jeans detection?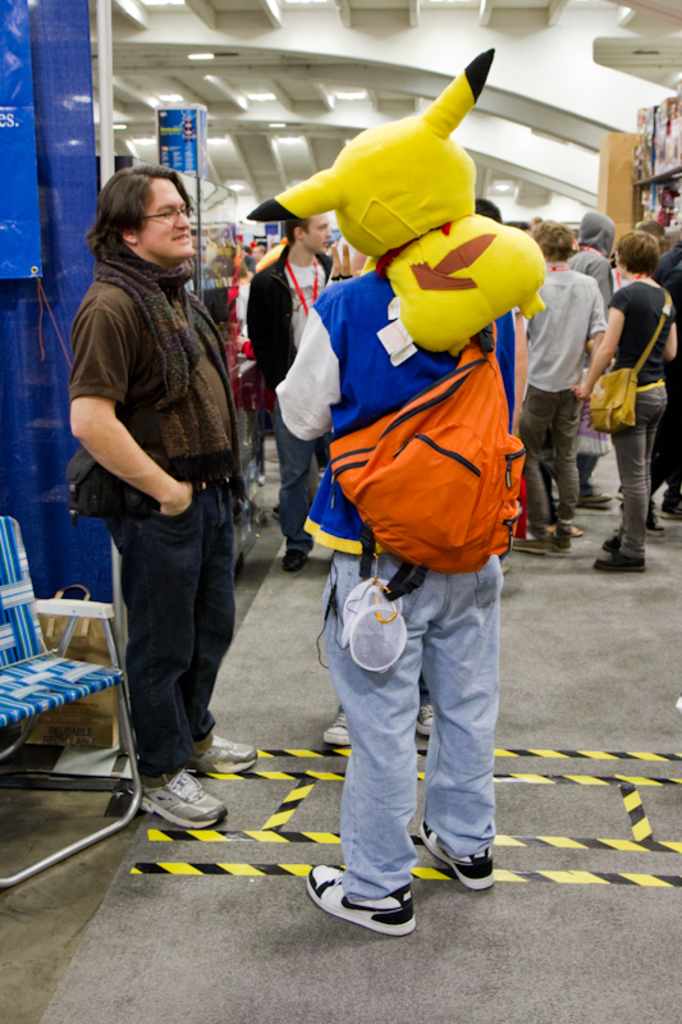
select_region(275, 401, 317, 557)
